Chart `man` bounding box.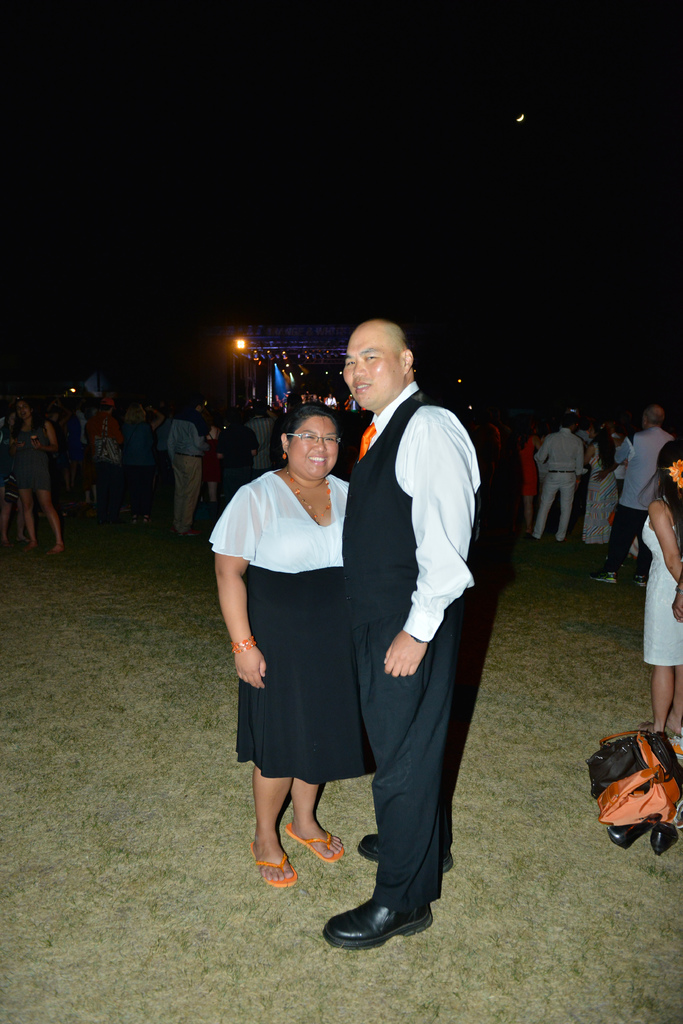
Charted: bbox(532, 420, 584, 547).
